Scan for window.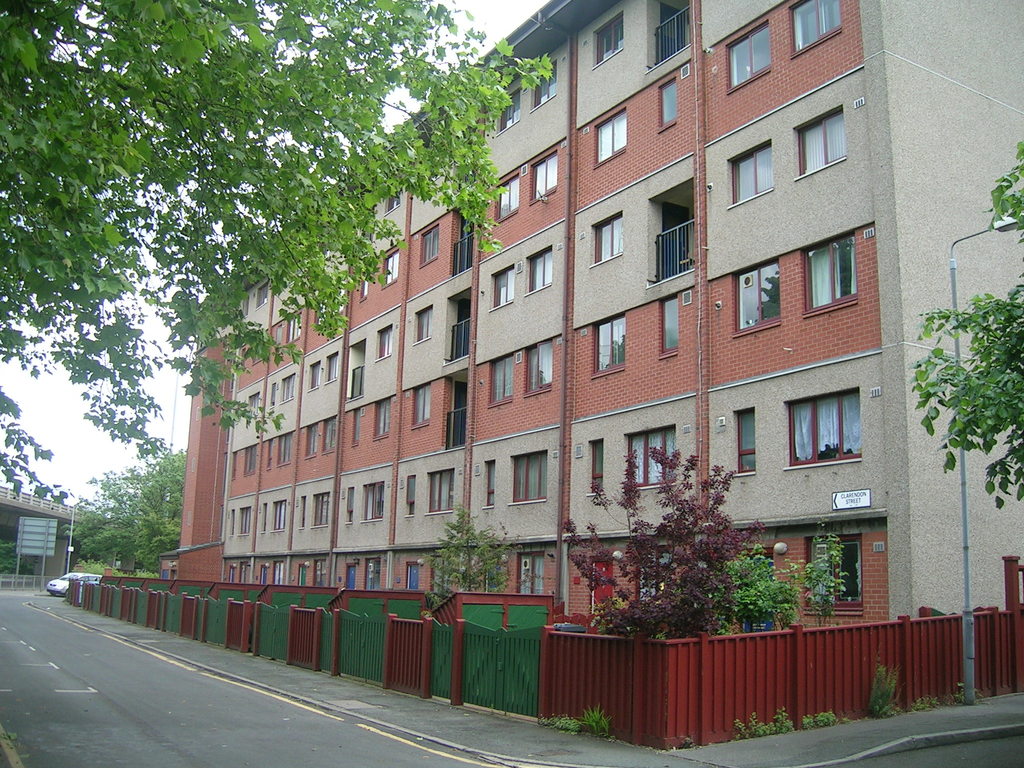
Scan result: Rect(383, 248, 399, 291).
